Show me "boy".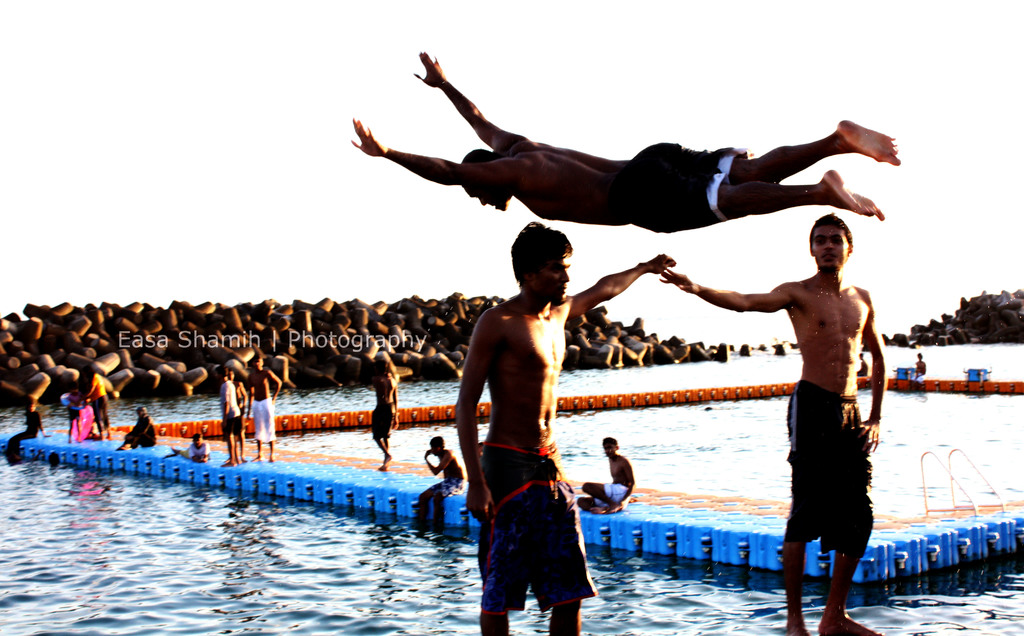
"boy" is here: <box>575,438,630,515</box>.
